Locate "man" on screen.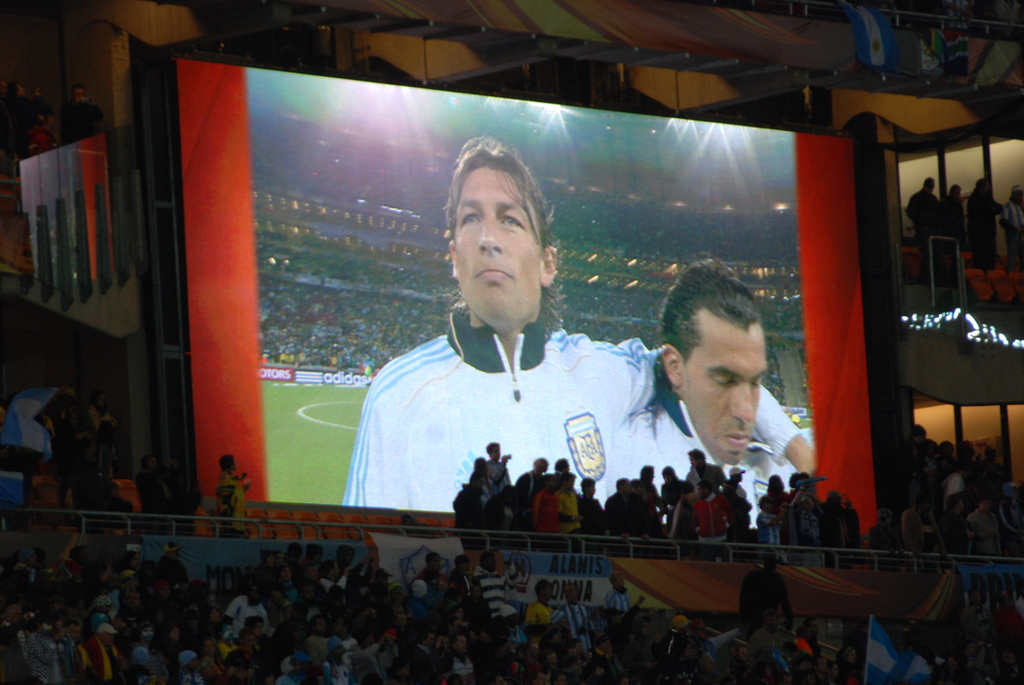
On screen at <bbox>966, 180, 1003, 267</bbox>.
